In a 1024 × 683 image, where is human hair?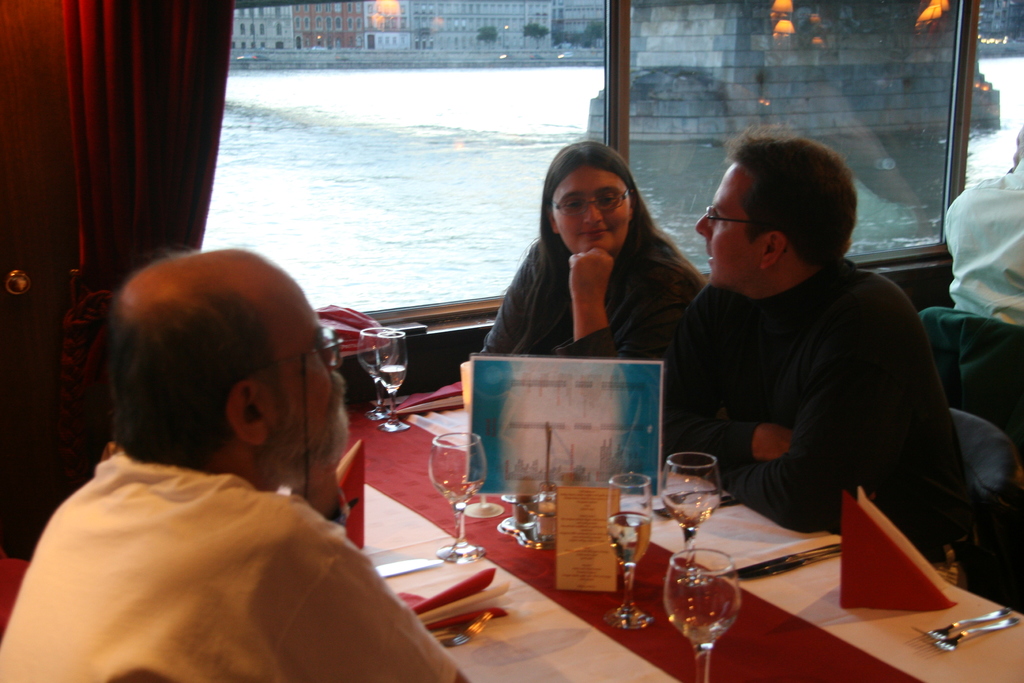
detection(524, 142, 680, 324).
